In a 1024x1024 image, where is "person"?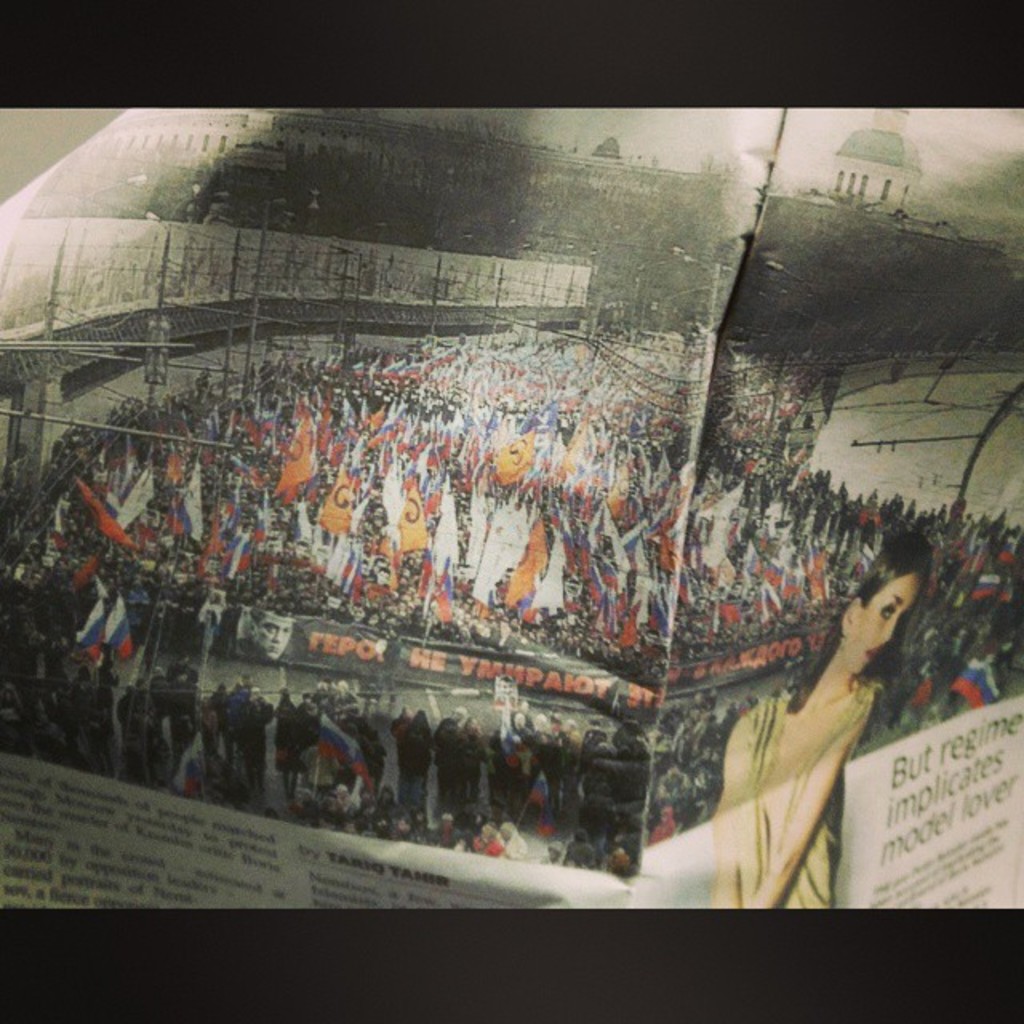
bbox=(461, 819, 504, 853).
